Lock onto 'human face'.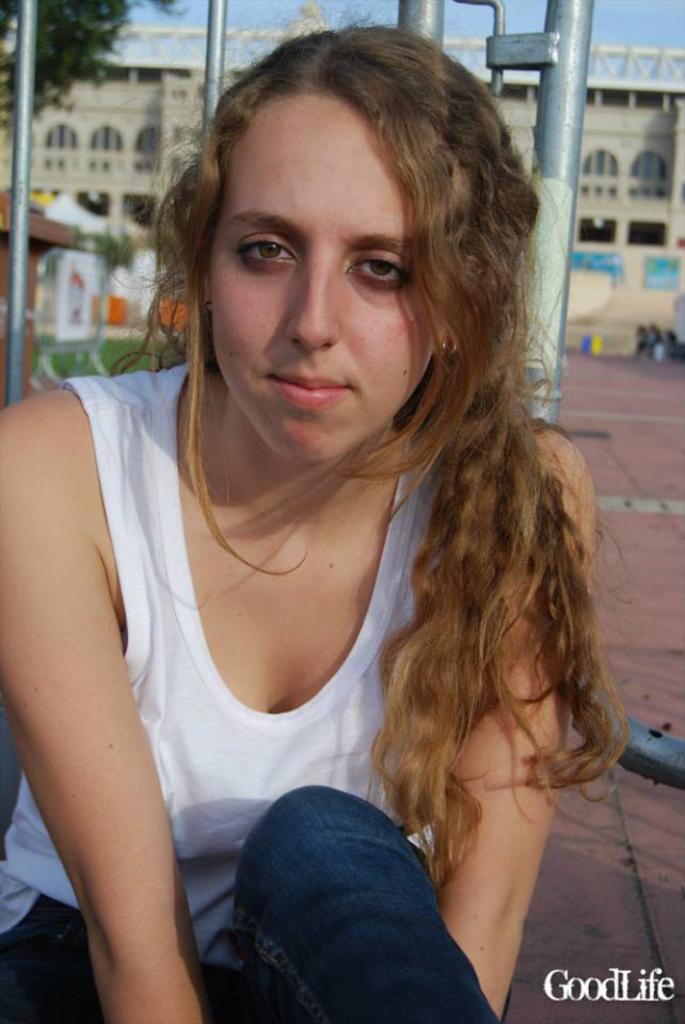
Locked: (201, 87, 441, 459).
